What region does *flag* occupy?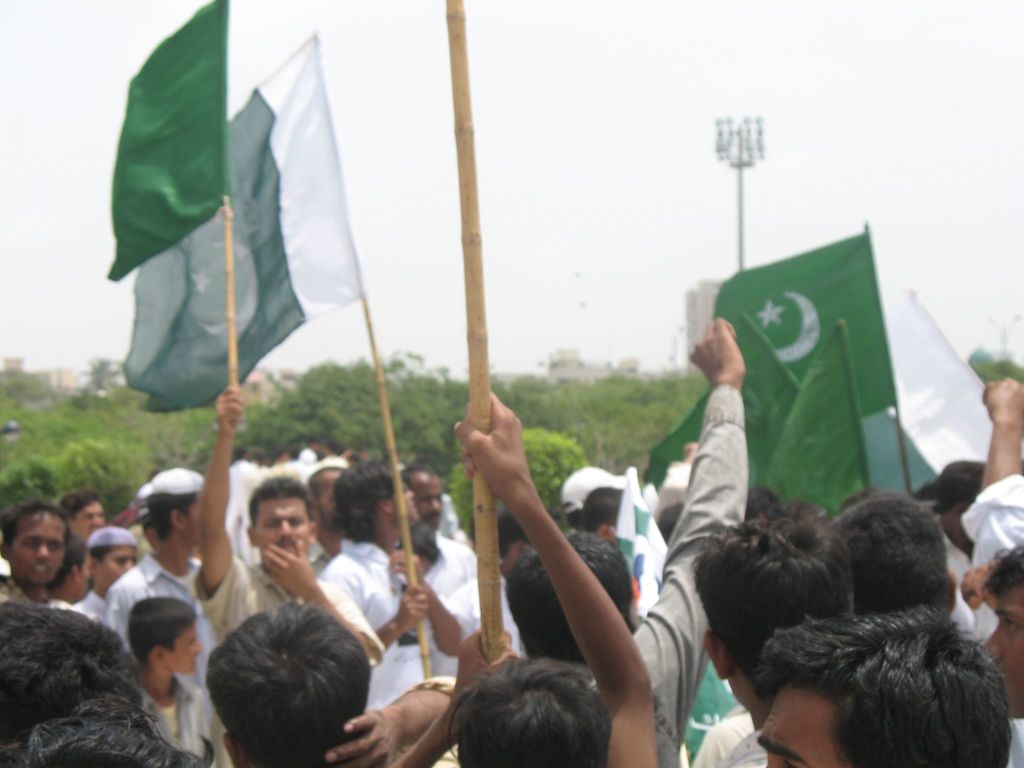
646:316:806:490.
